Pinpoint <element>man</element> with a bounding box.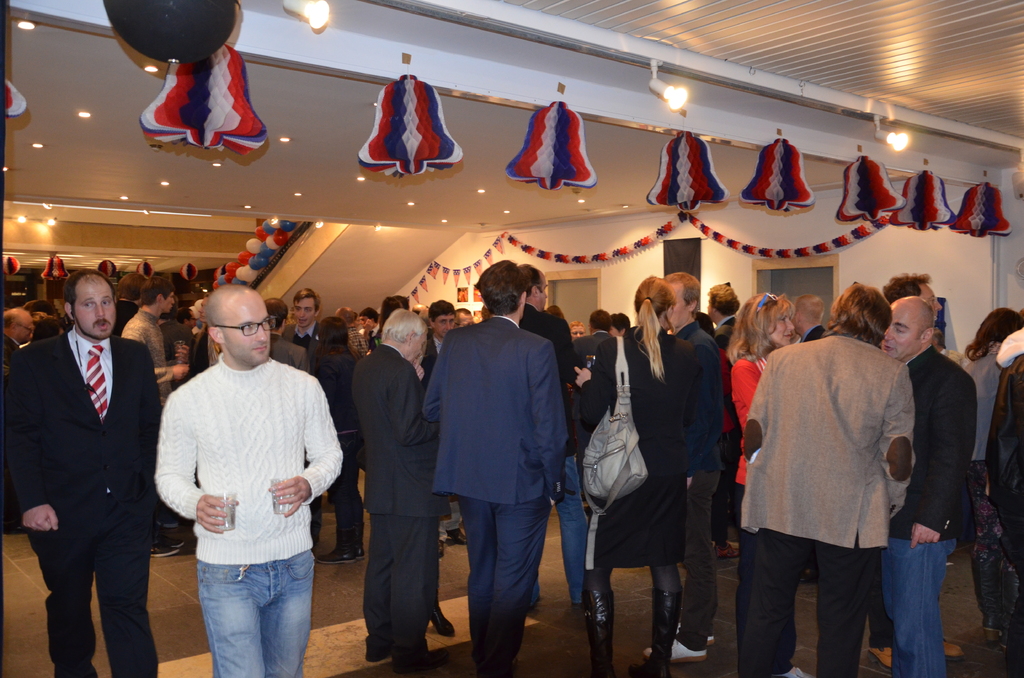
<box>268,298,325,553</box>.
